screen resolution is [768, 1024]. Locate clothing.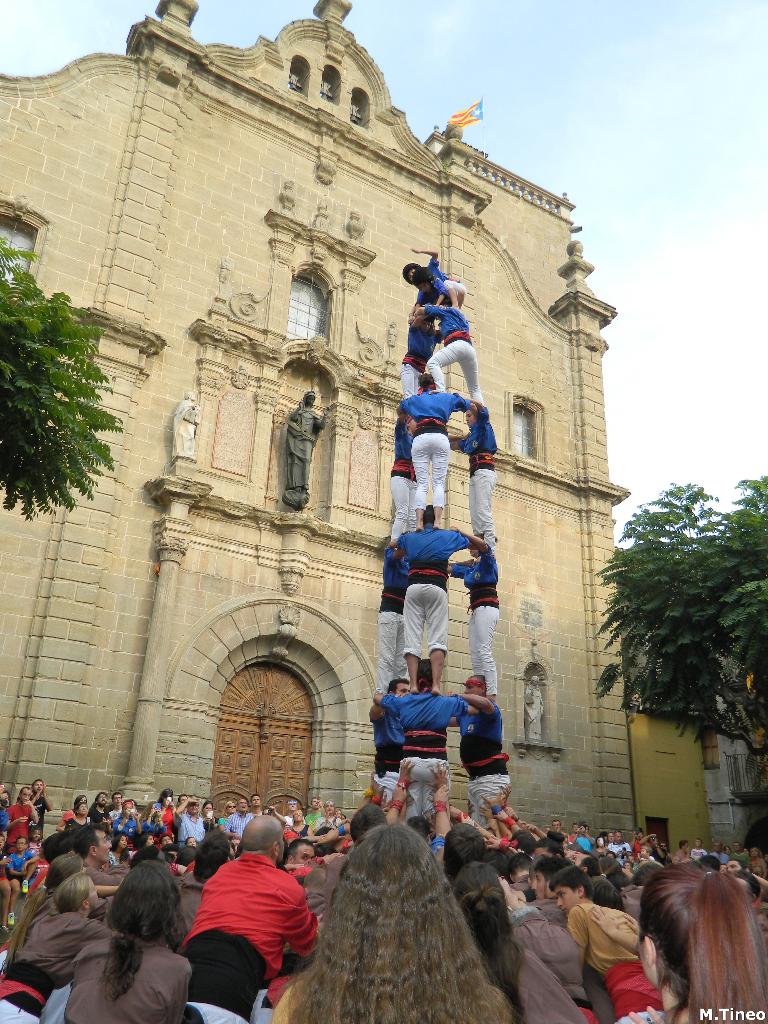
region(173, 813, 203, 851).
